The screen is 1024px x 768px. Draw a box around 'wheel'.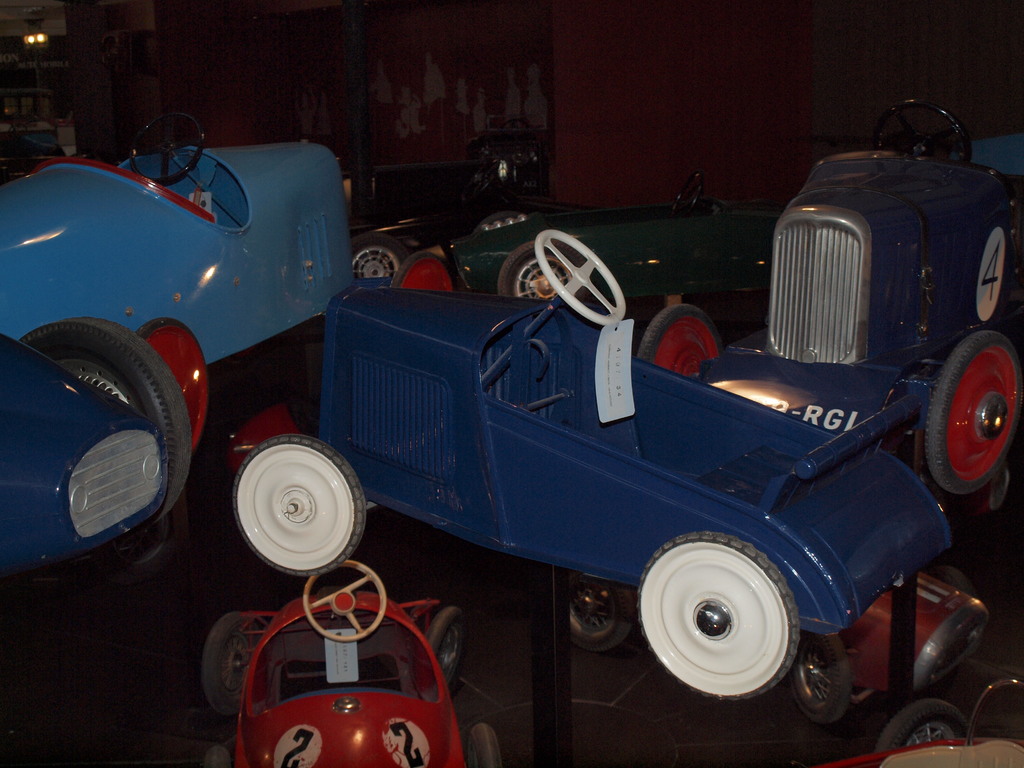
193,606,279,725.
